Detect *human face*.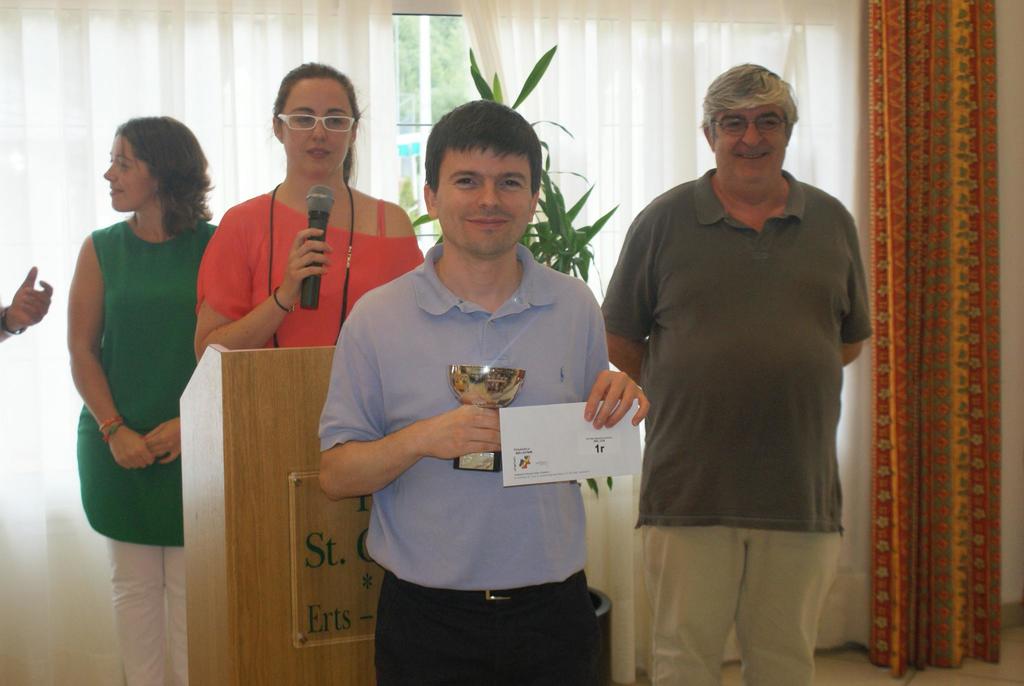
Detected at bbox(715, 105, 789, 188).
